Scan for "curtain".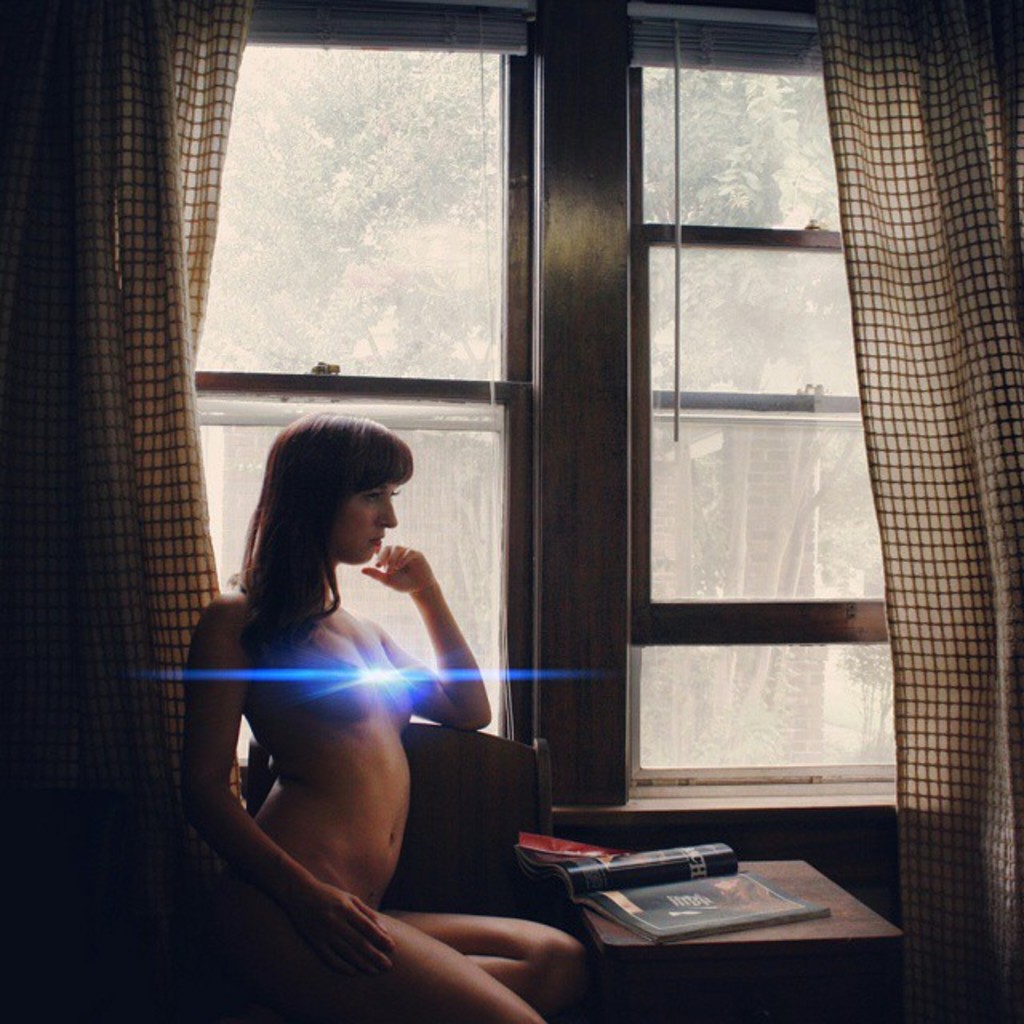
Scan result: x1=848 y1=11 x2=1022 y2=1021.
